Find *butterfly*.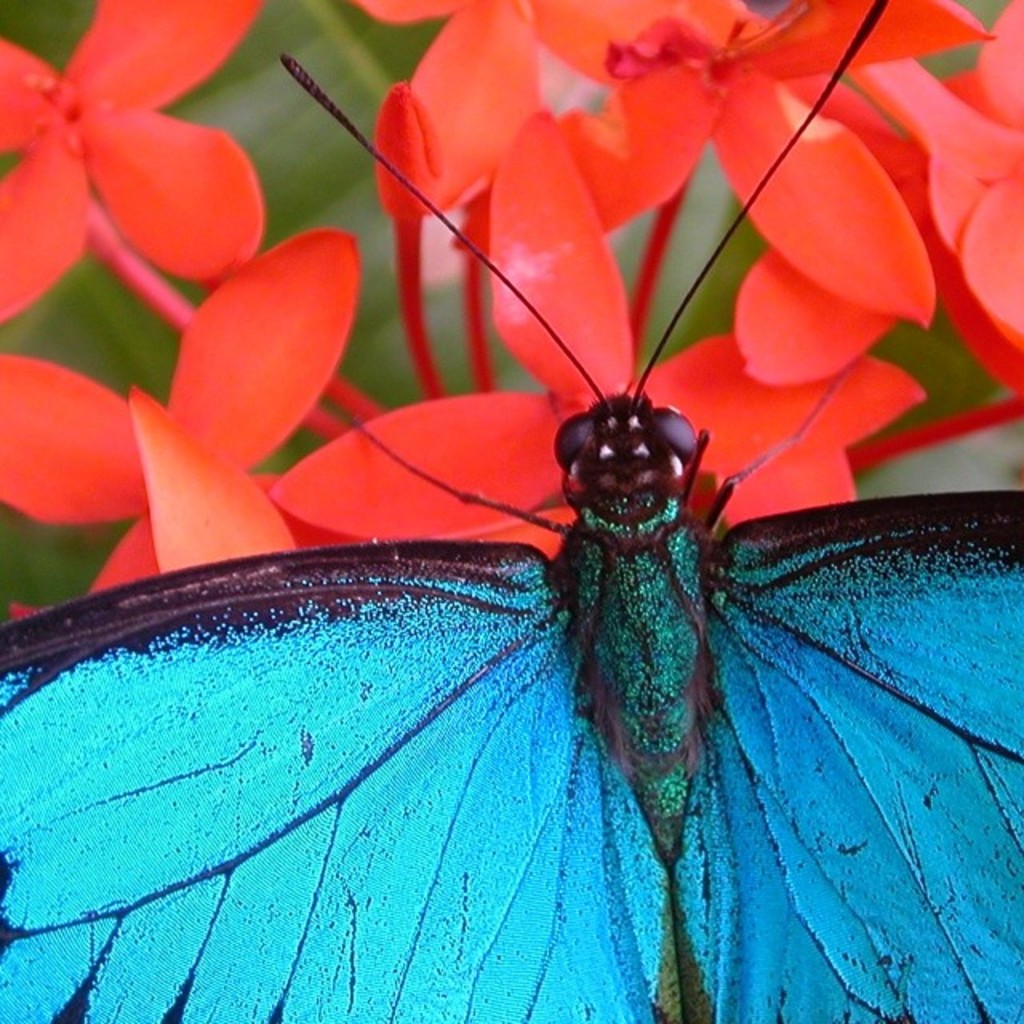
(0,0,1022,1022).
